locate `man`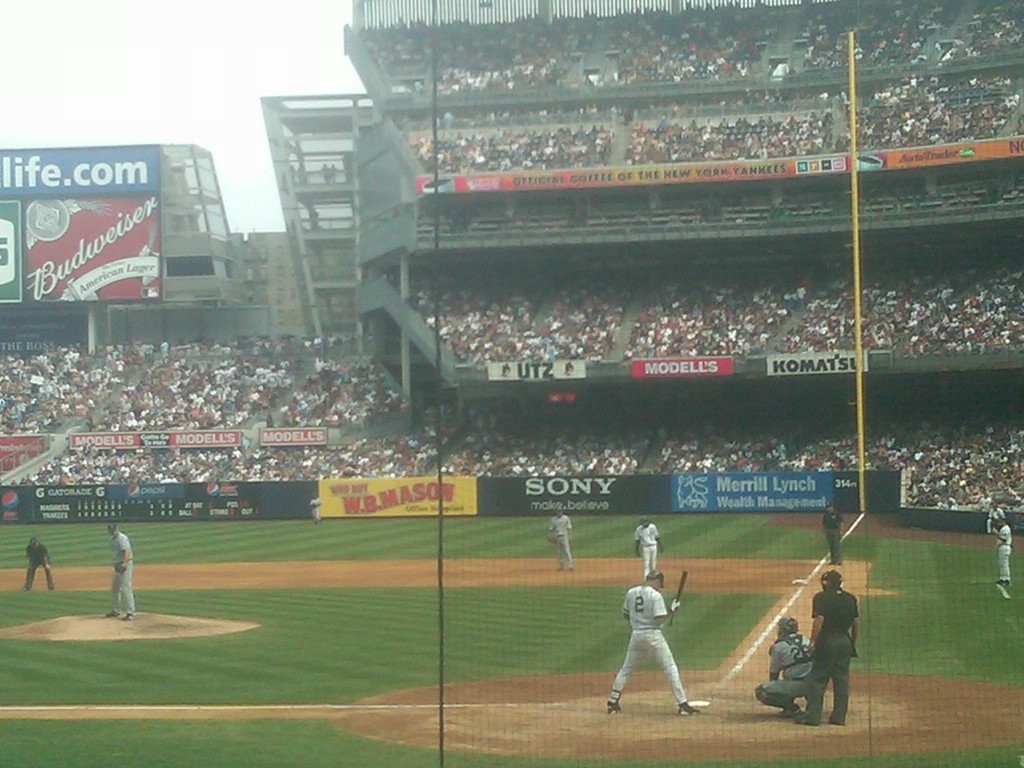
left=817, top=502, right=865, bottom=589
